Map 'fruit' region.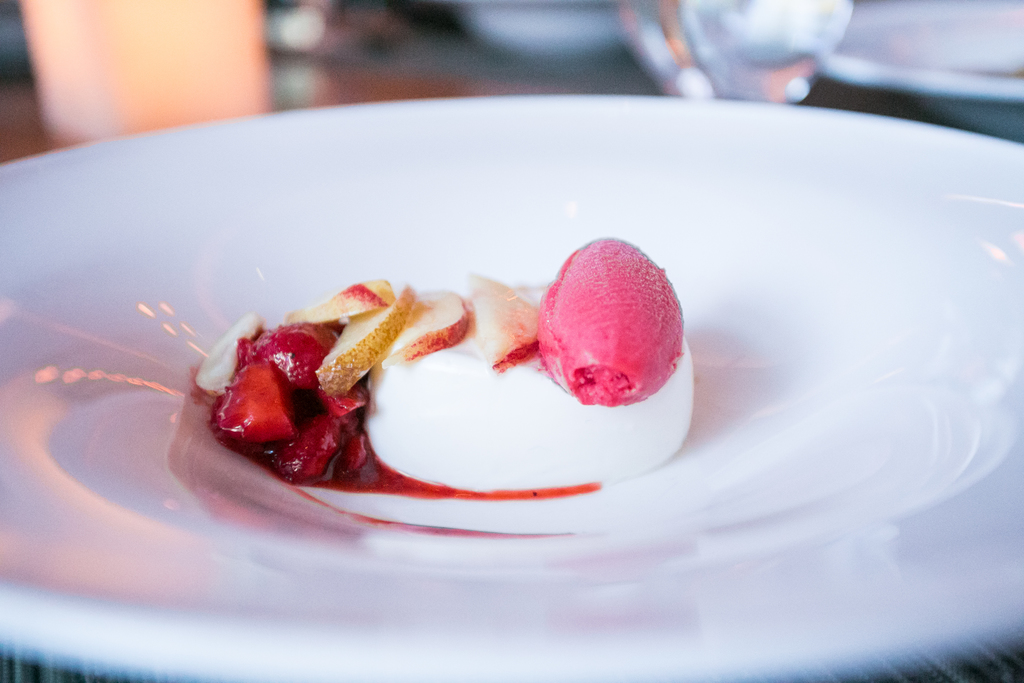
Mapped to locate(538, 234, 678, 411).
